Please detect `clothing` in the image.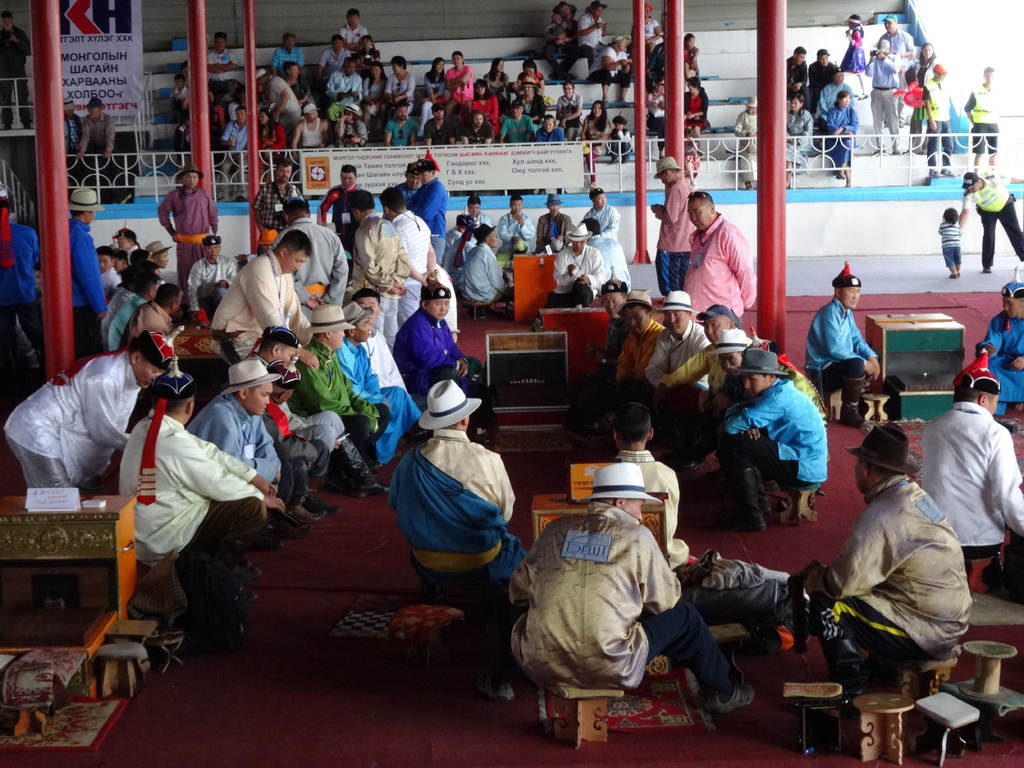
l=643, t=326, r=705, b=437.
